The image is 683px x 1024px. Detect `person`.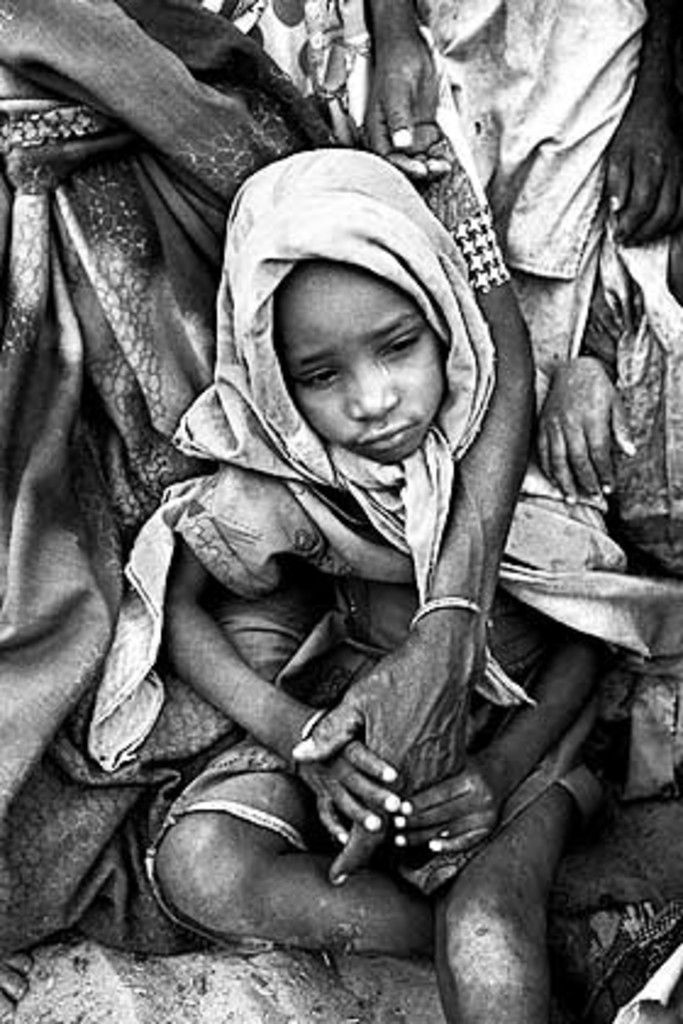
Detection: l=154, t=144, r=610, b=1022.
